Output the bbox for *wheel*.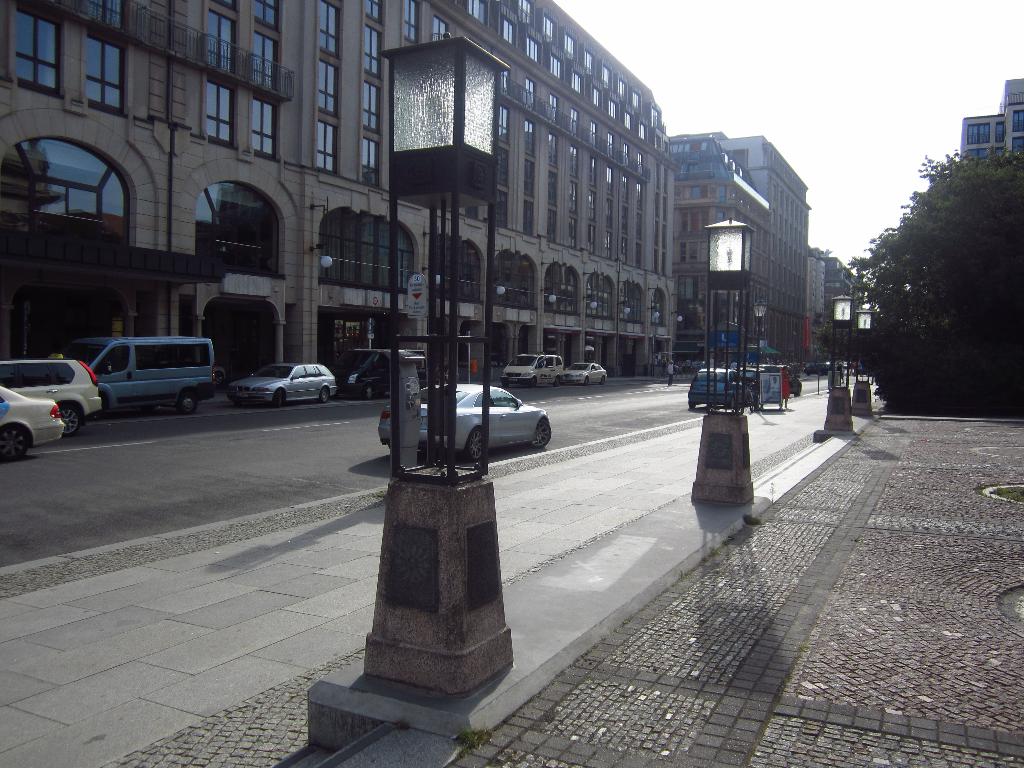
{"left": 502, "top": 383, "right": 509, "bottom": 389}.
